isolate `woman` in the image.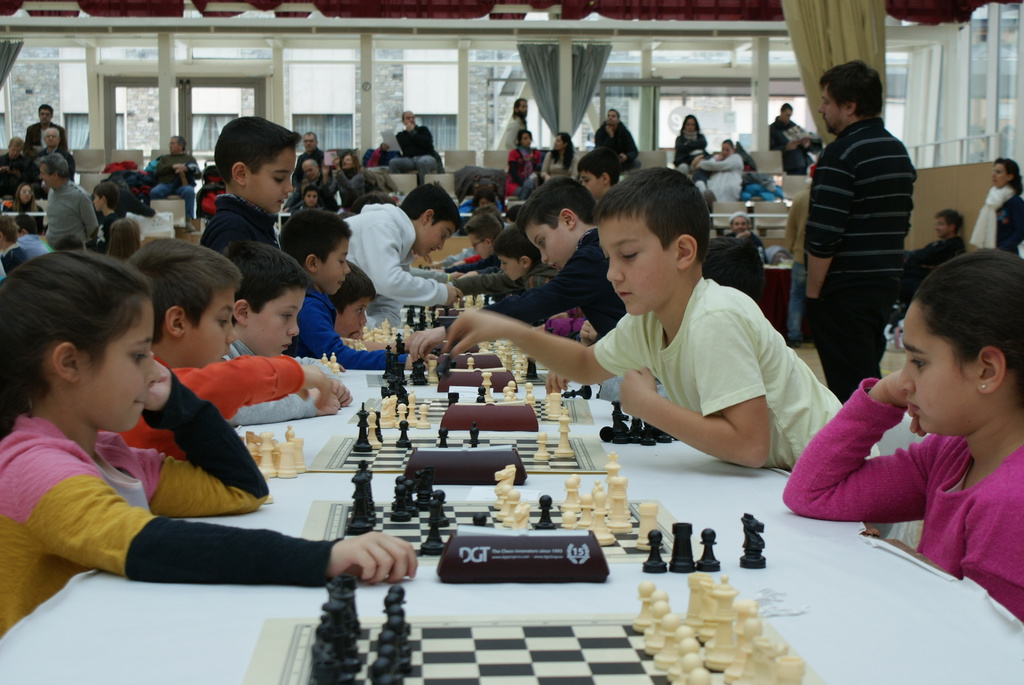
Isolated region: pyautogui.locateOnScreen(541, 129, 581, 188).
